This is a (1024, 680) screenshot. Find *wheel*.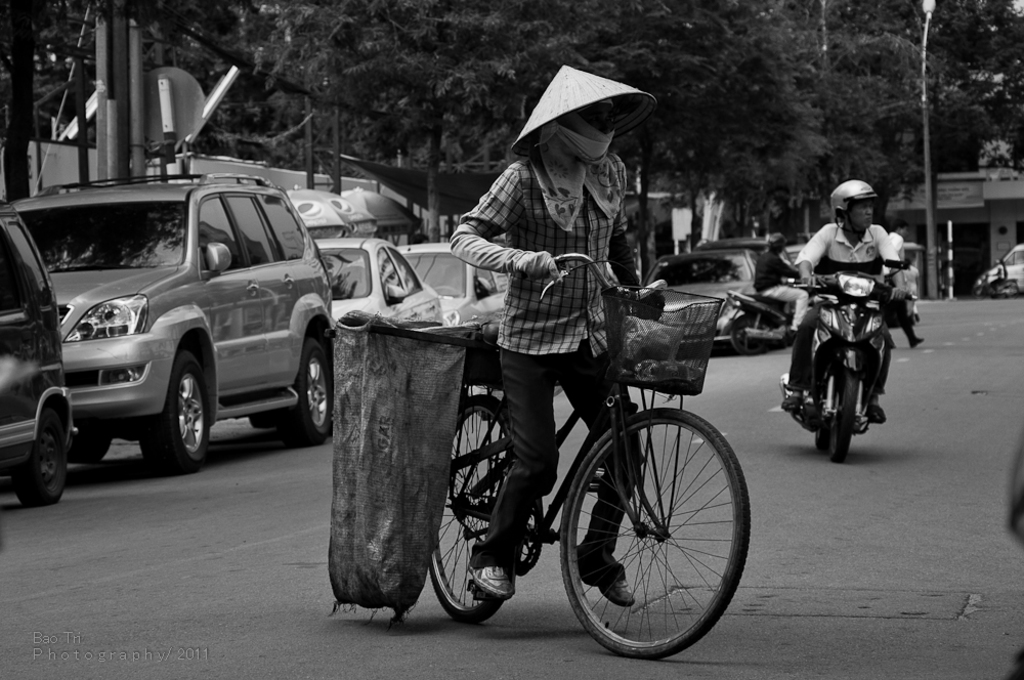
Bounding box: l=249, t=409, r=272, b=430.
